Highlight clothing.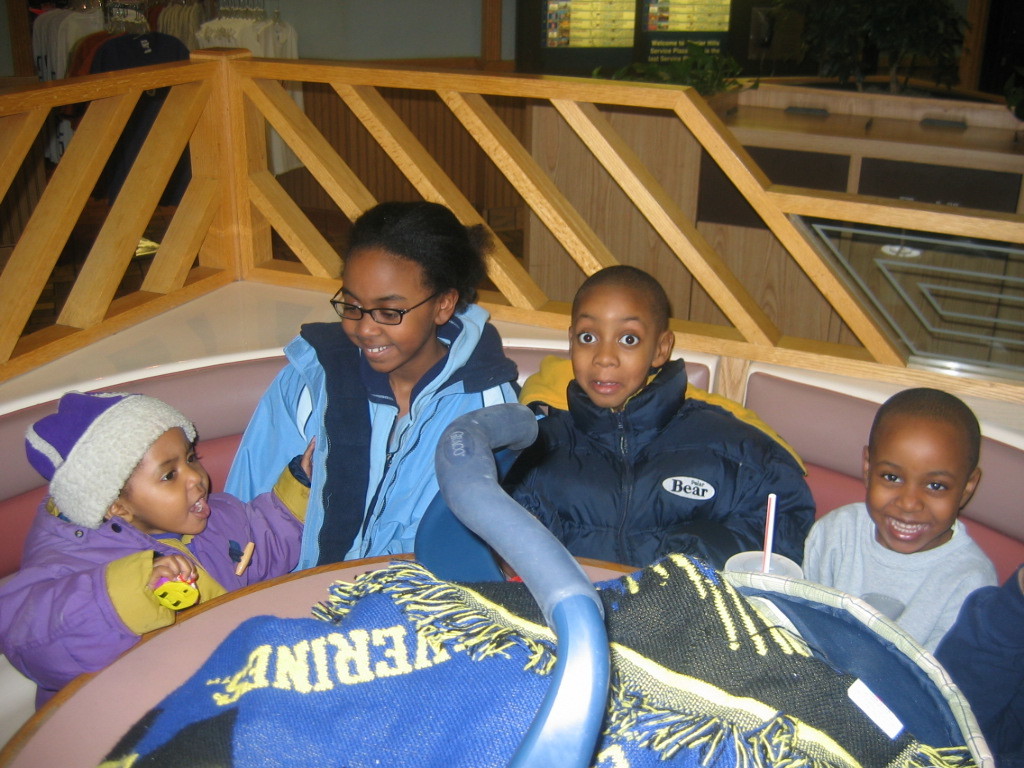
Highlighted region: box=[503, 375, 823, 604].
